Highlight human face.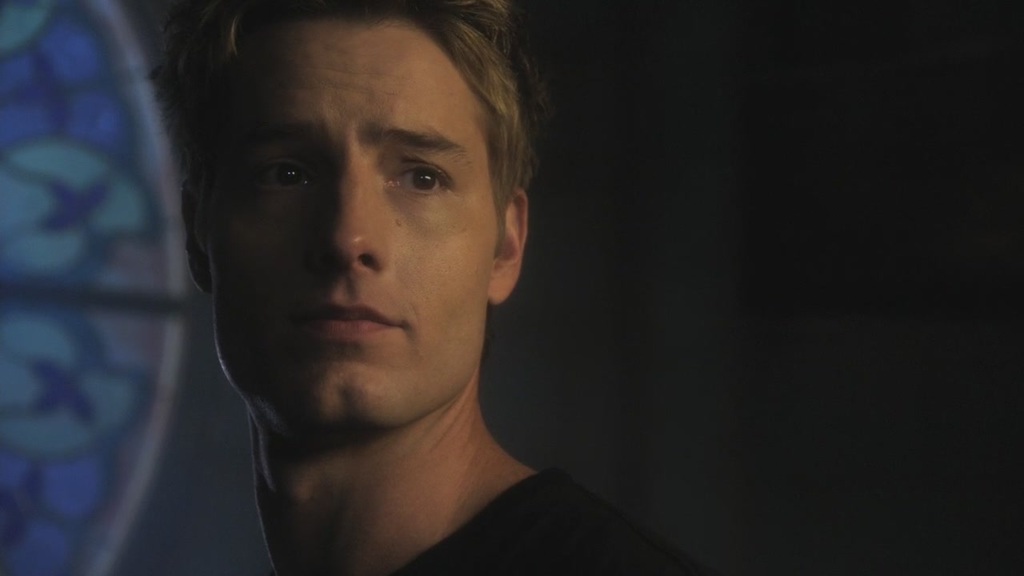
Highlighted region: box=[214, 23, 497, 423].
